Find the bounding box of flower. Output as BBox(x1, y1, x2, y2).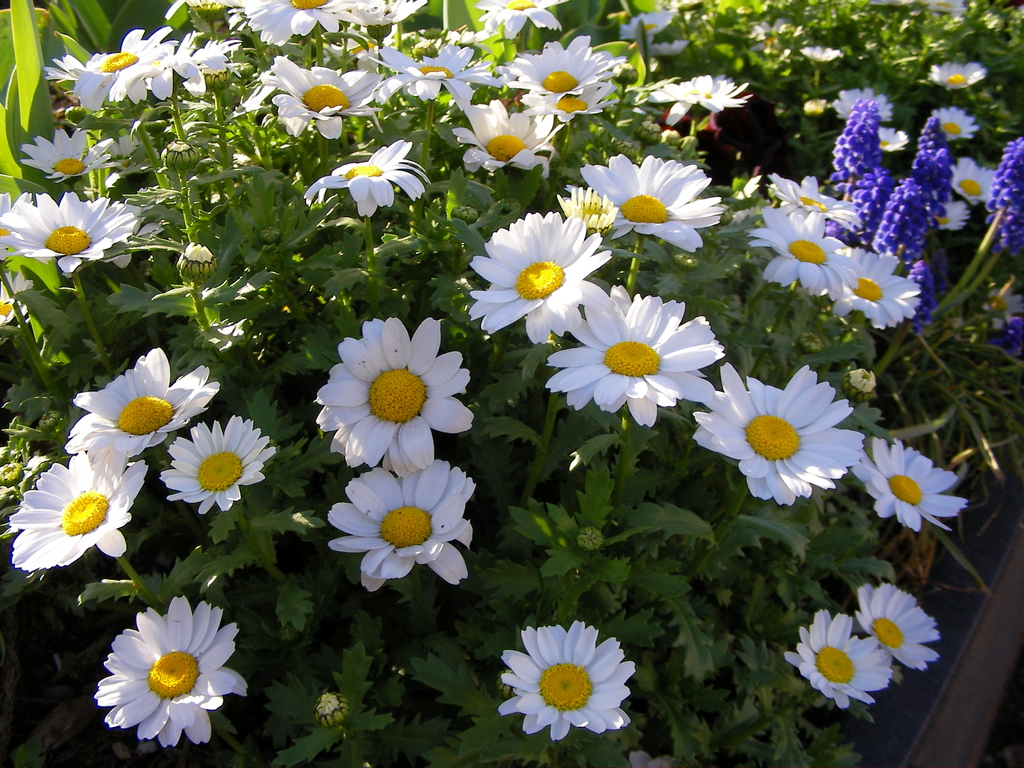
BBox(800, 44, 846, 67).
